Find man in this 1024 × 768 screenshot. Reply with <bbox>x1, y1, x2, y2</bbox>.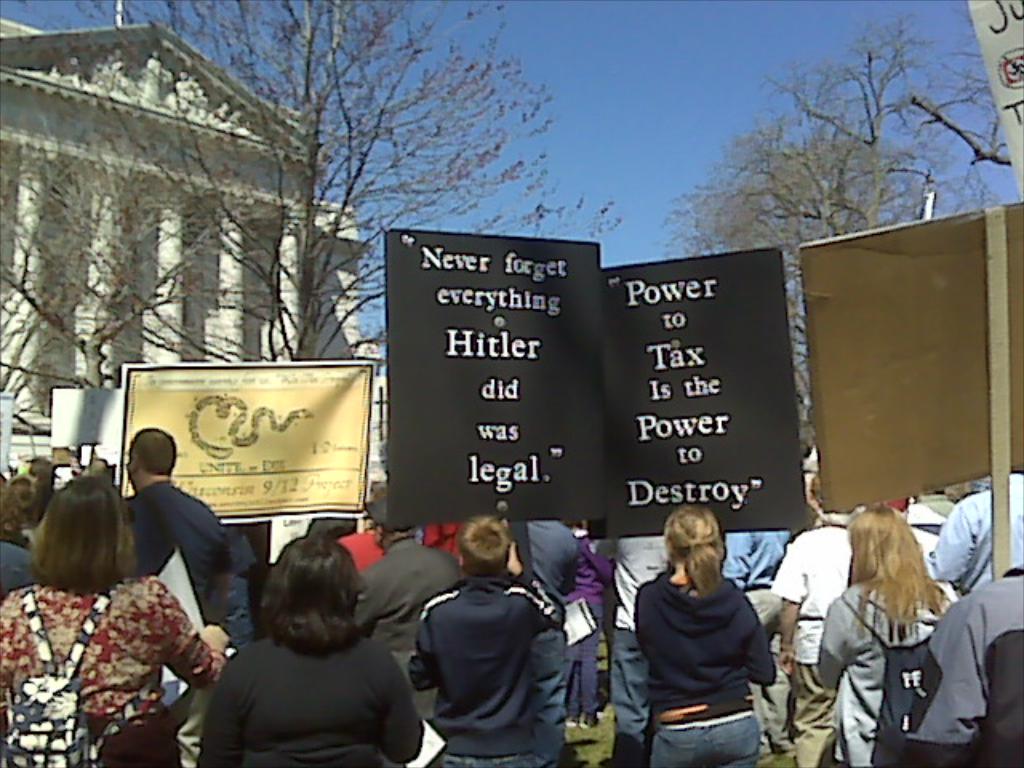
<bbox>118, 426, 229, 704</bbox>.
